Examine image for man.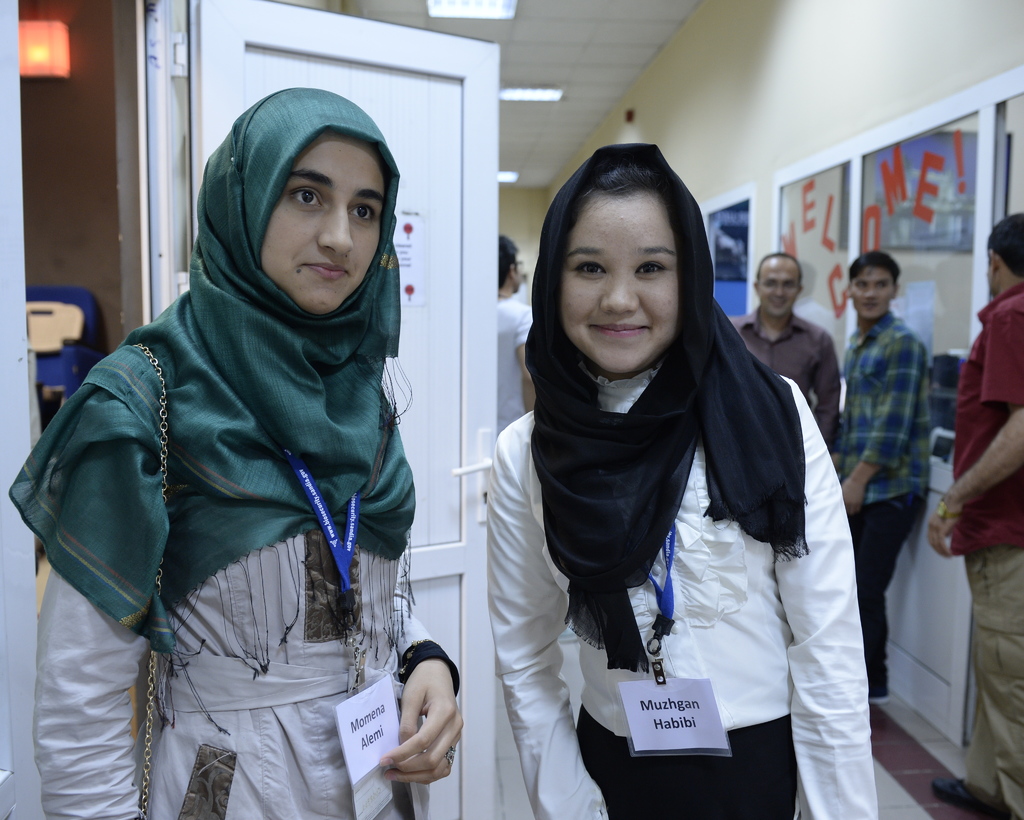
Examination result: box(932, 209, 1023, 819).
